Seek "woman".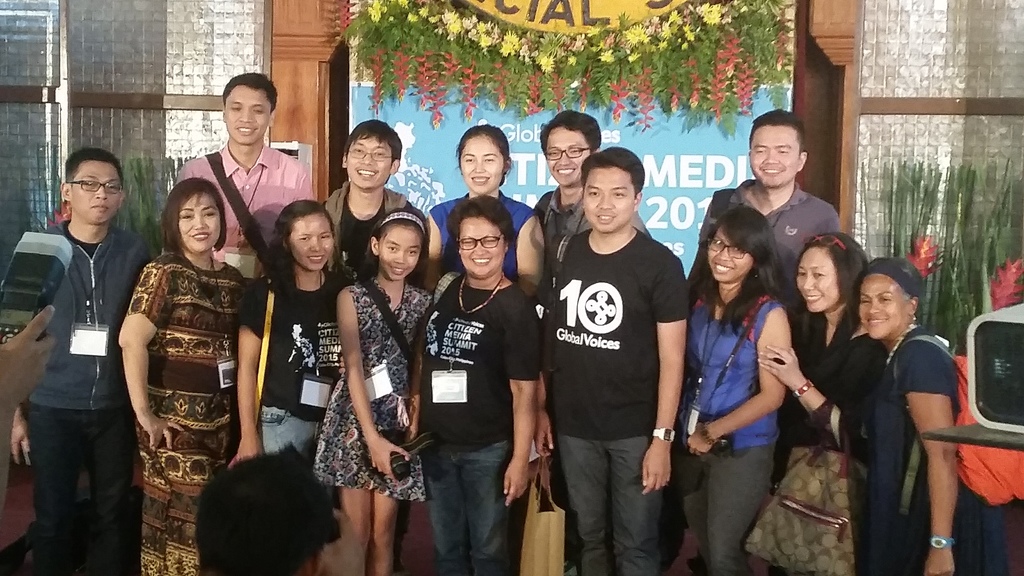
bbox=[421, 121, 538, 310].
